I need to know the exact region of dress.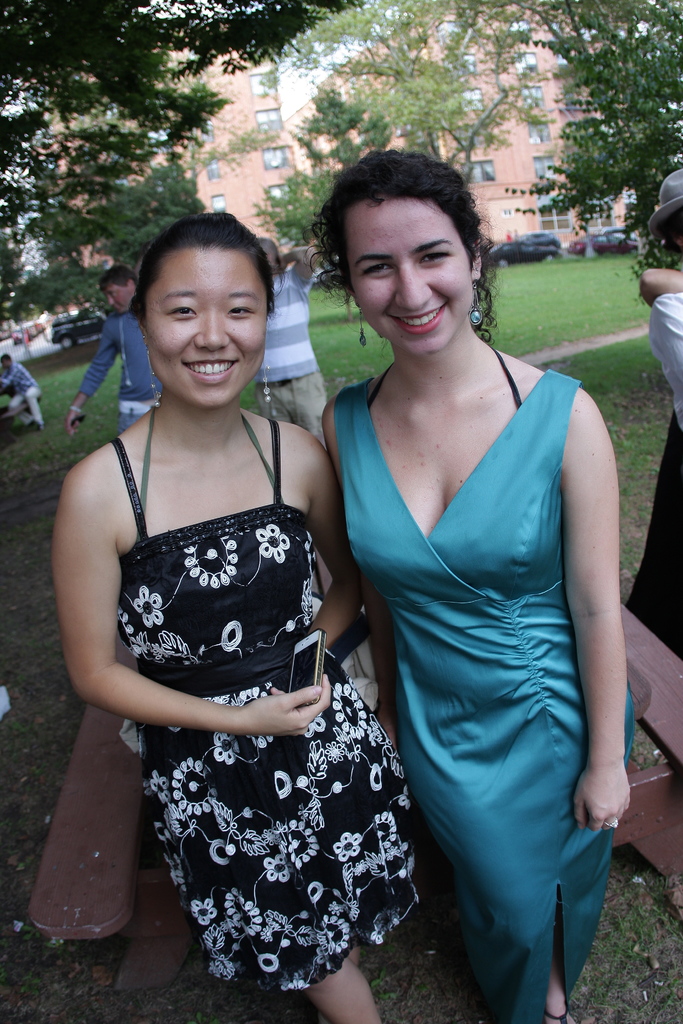
Region: bbox=[332, 370, 630, 1023].
